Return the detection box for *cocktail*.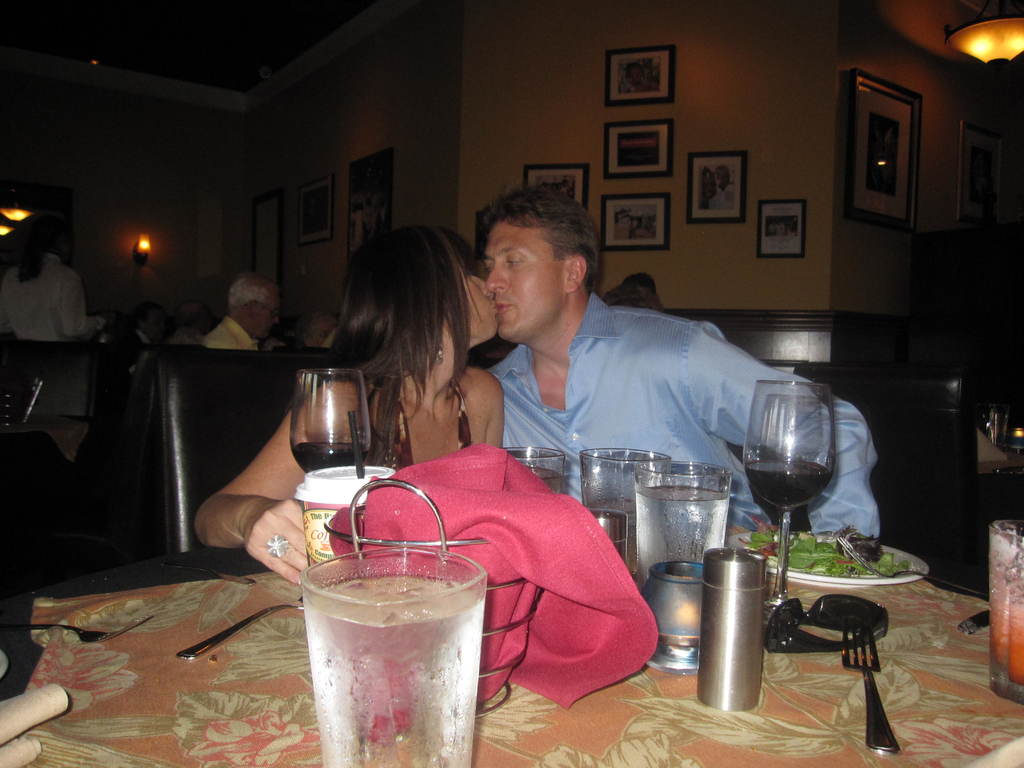
291:363:378:476.
